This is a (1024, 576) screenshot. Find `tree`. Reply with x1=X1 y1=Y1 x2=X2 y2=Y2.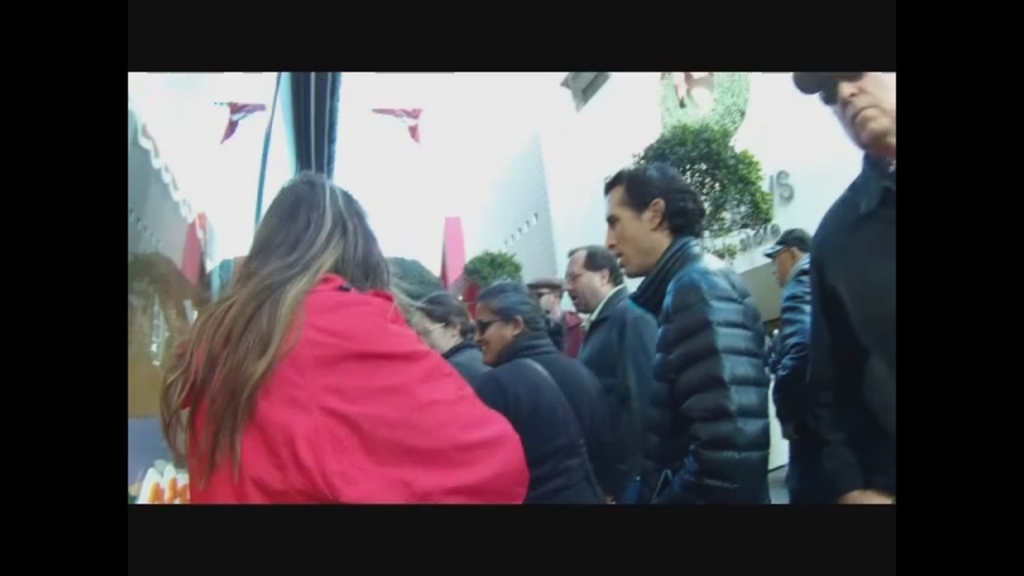
x1=645 y1=114 x2=776 y2=251.
